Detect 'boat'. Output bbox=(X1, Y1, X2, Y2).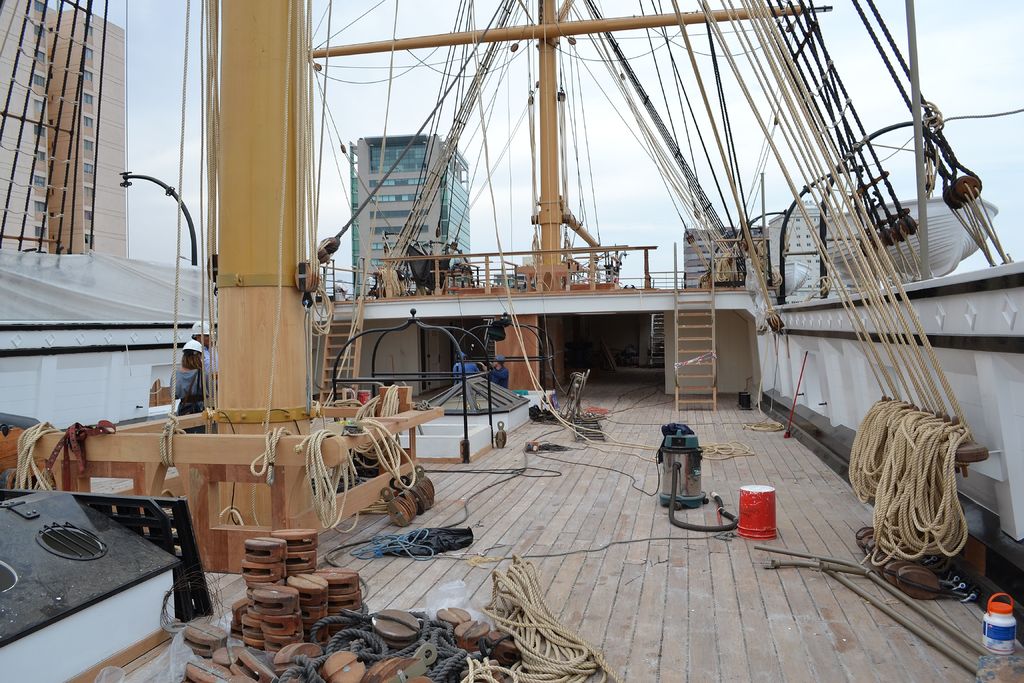
bbox=(0, 0, 1023, 682).
